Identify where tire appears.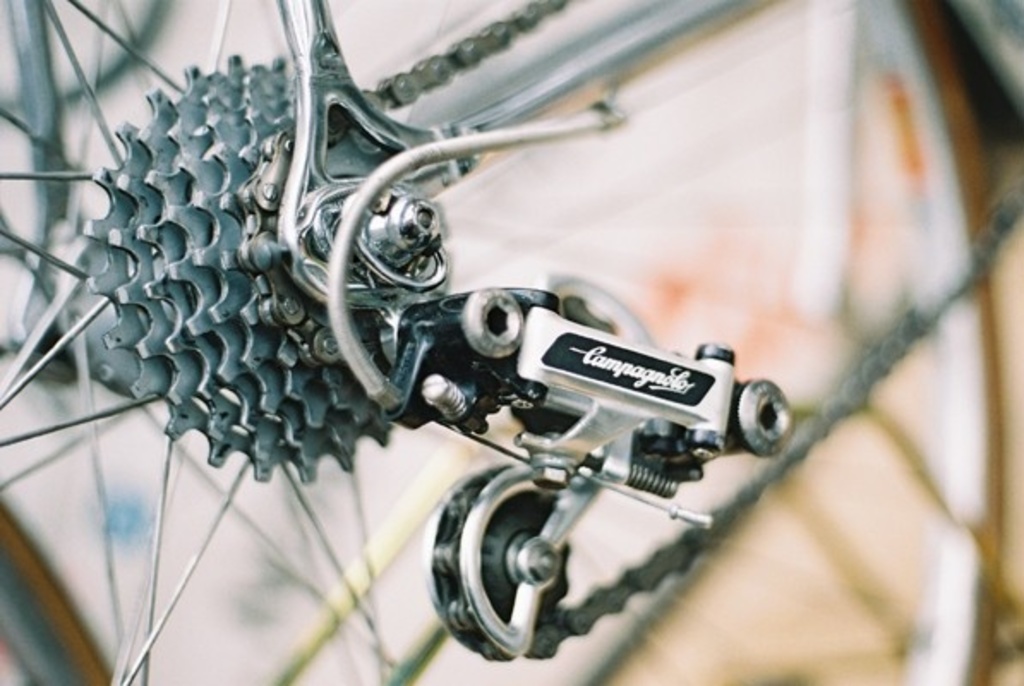
Appears at box(0, 0, 1021, 684).
